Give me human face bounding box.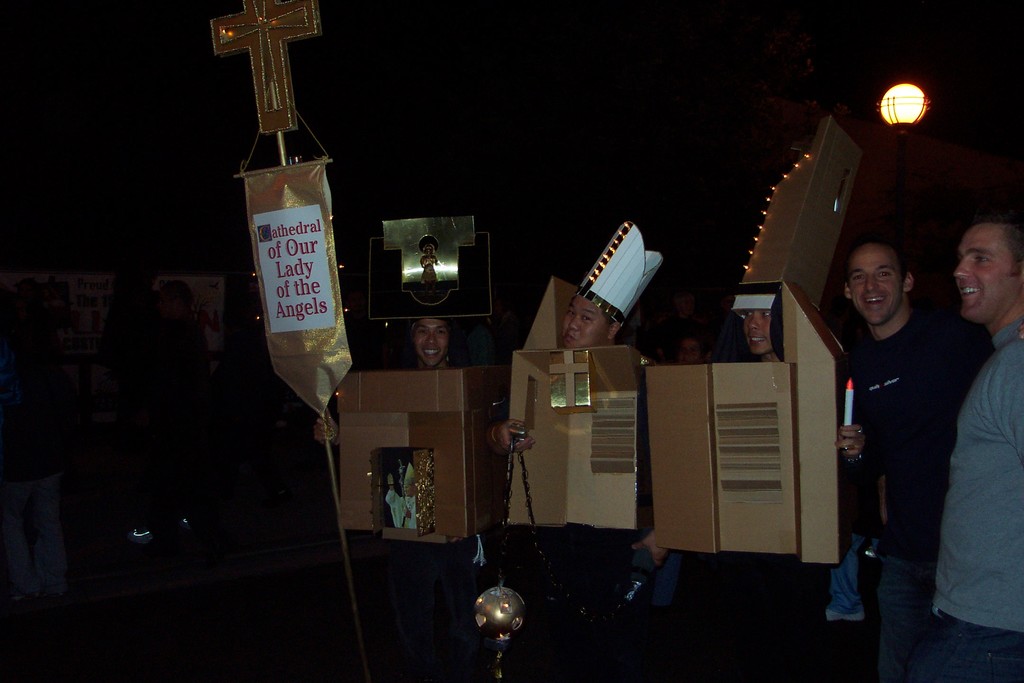
l=413, t=304, r=451, b=359.
